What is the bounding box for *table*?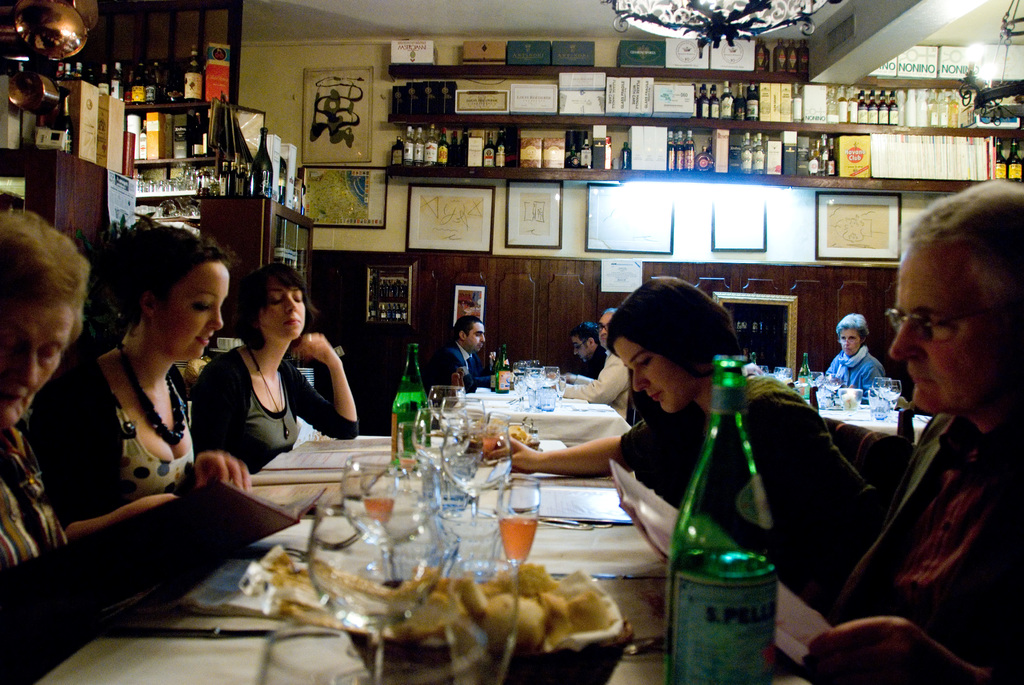
(456, 371, 640, 462).
